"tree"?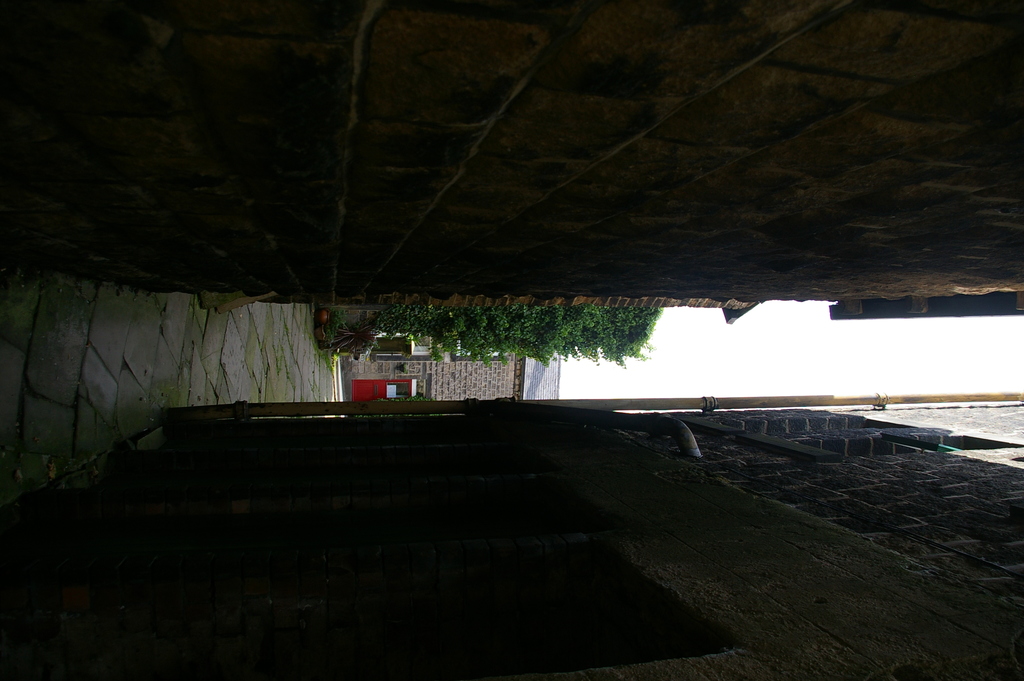
BBox(376, 297, 659, 366)
